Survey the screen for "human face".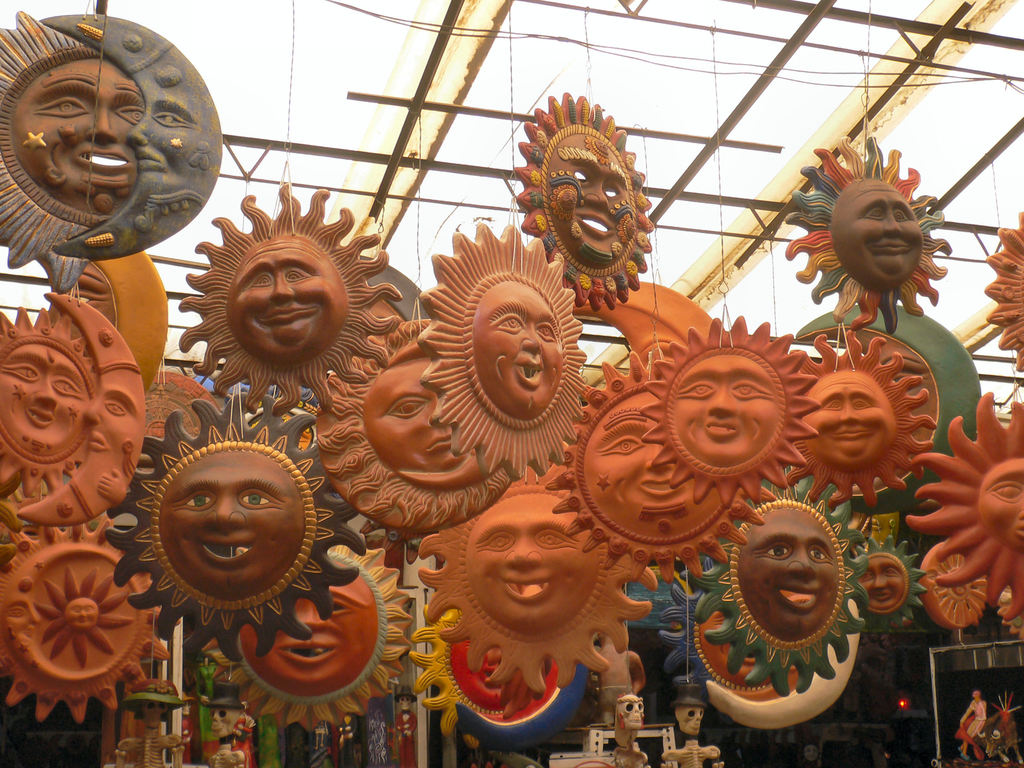
Survey found: select_region(540, 129, 639, 268).
